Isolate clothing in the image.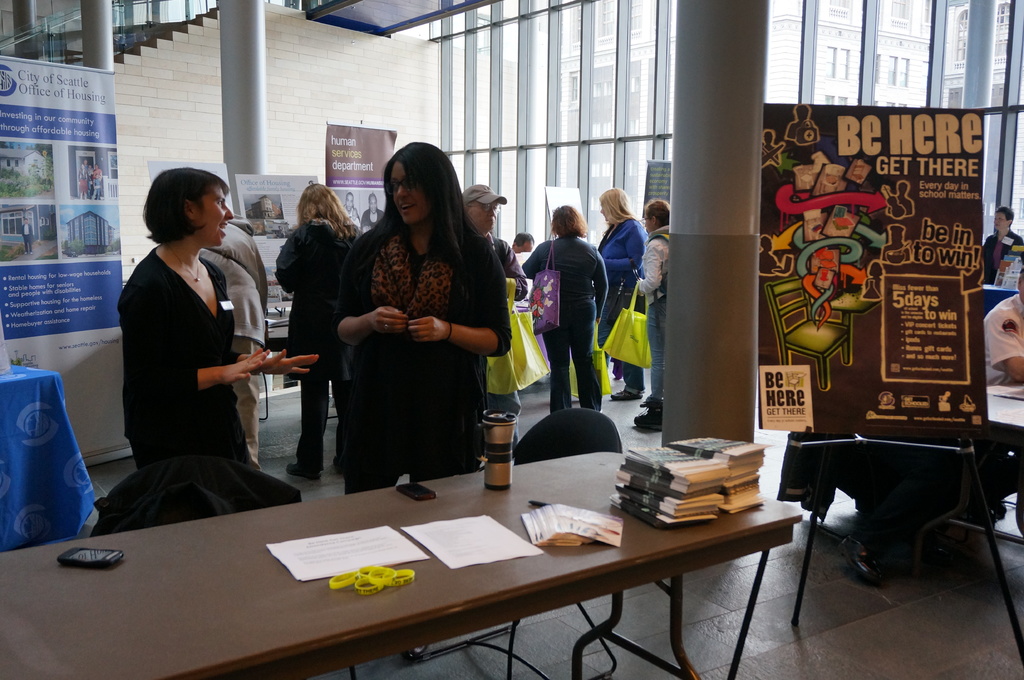
Isolated region: <bbox>979, 292, 1023, 476</bbox>.
